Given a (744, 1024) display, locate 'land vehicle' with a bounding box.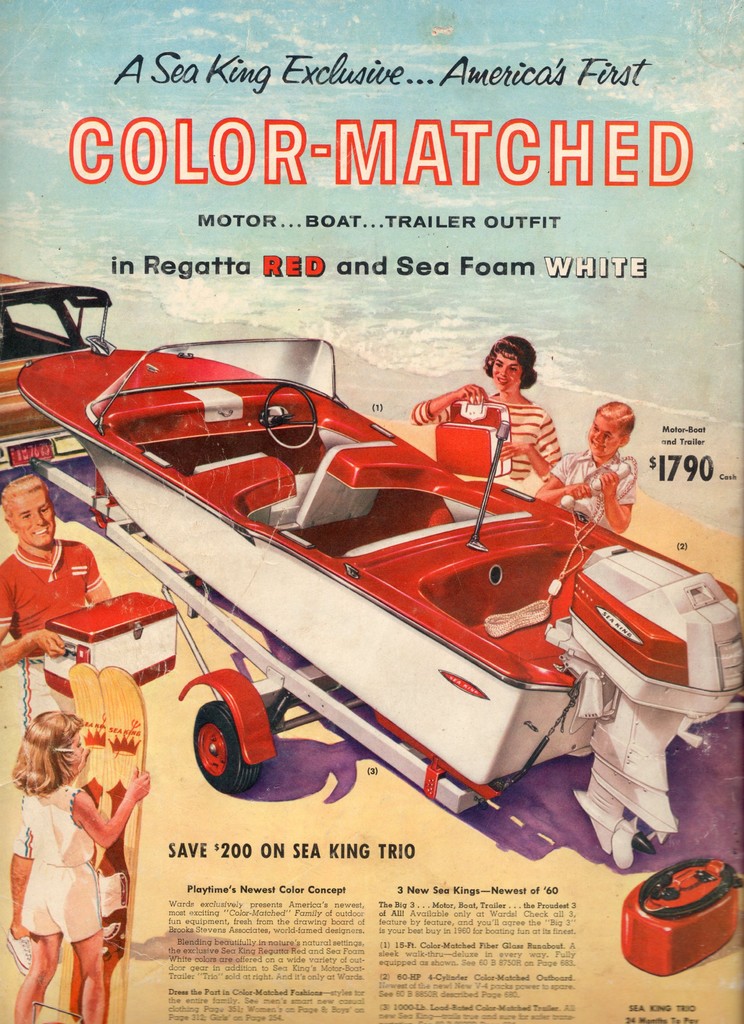
Located: 28 460 493 824.
